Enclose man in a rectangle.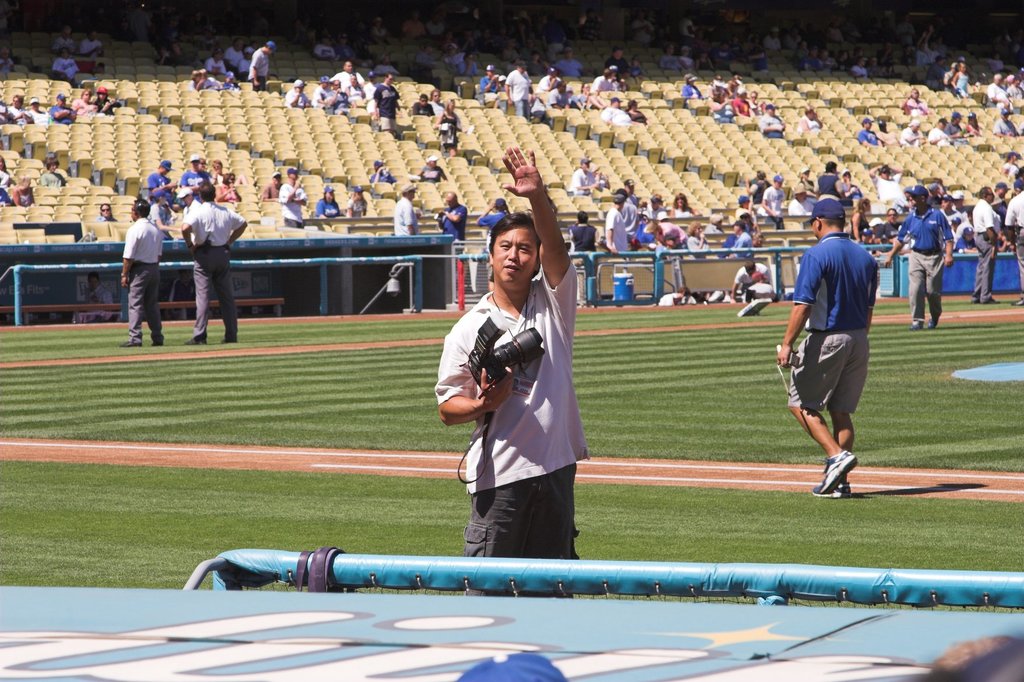
Rect(492, 193, 513, 240).
